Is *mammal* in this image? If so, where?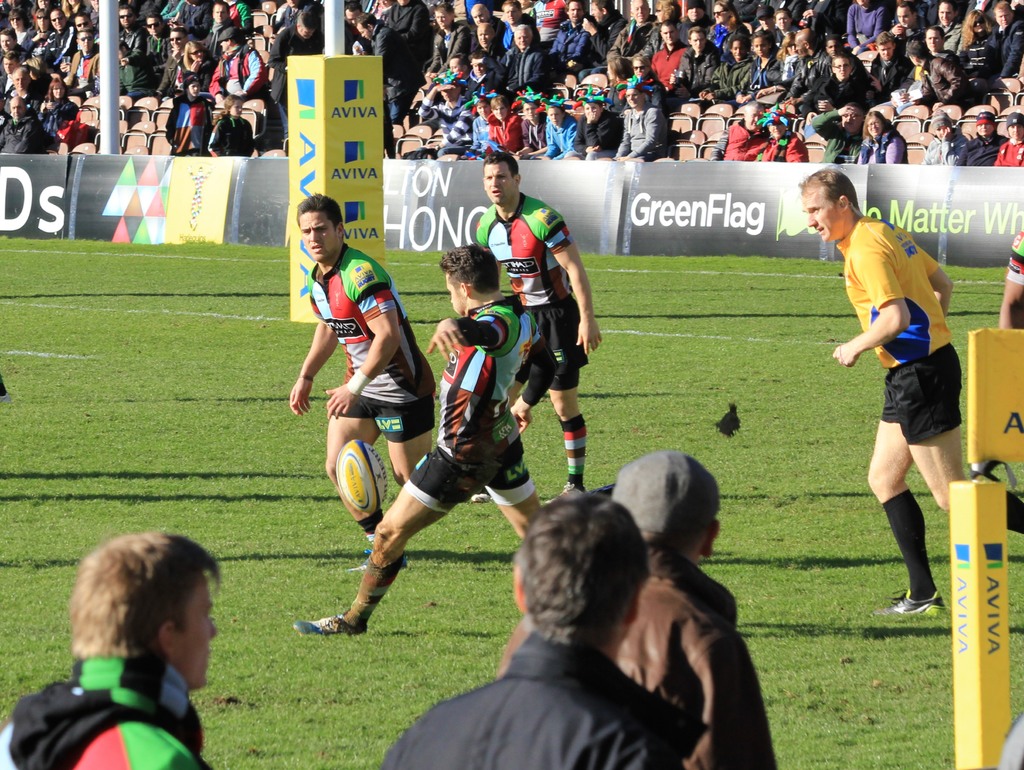
Yes, at bbox=(1, 524, 224, 769).
